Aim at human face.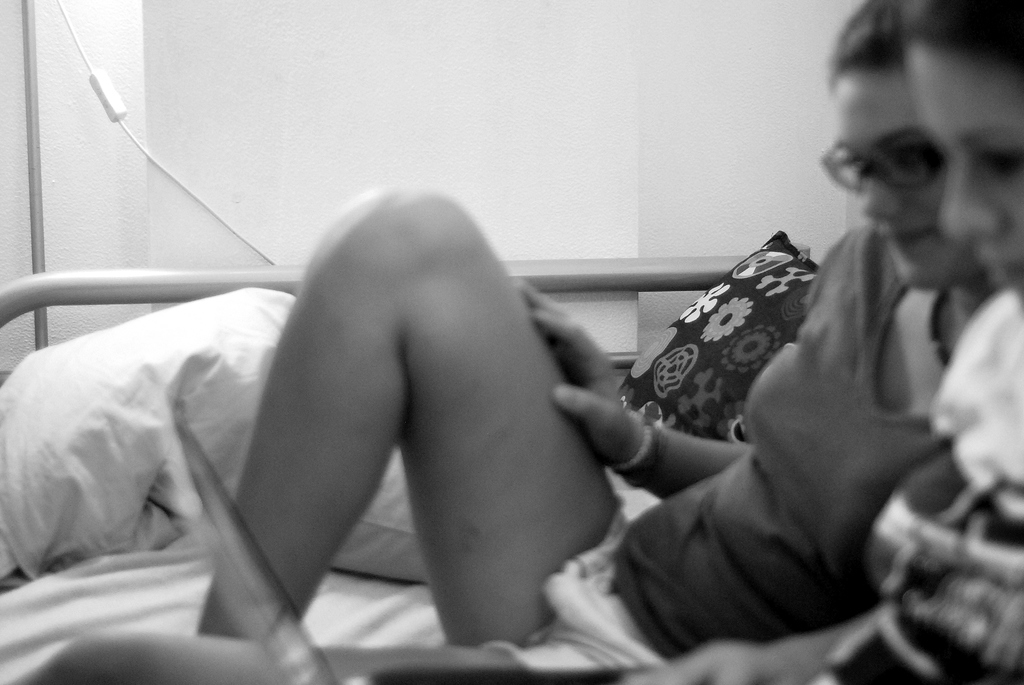
Aimed at region(917, 49, 1023, 303).
